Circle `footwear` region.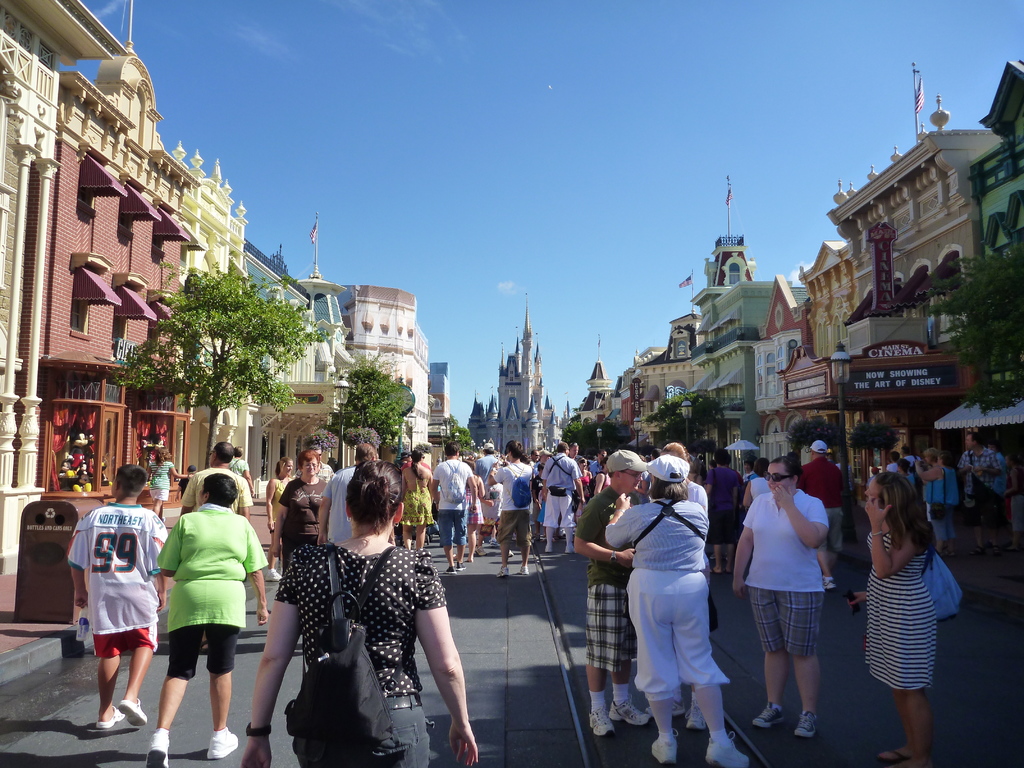
Region: locate(541, 542, 553, 556).
